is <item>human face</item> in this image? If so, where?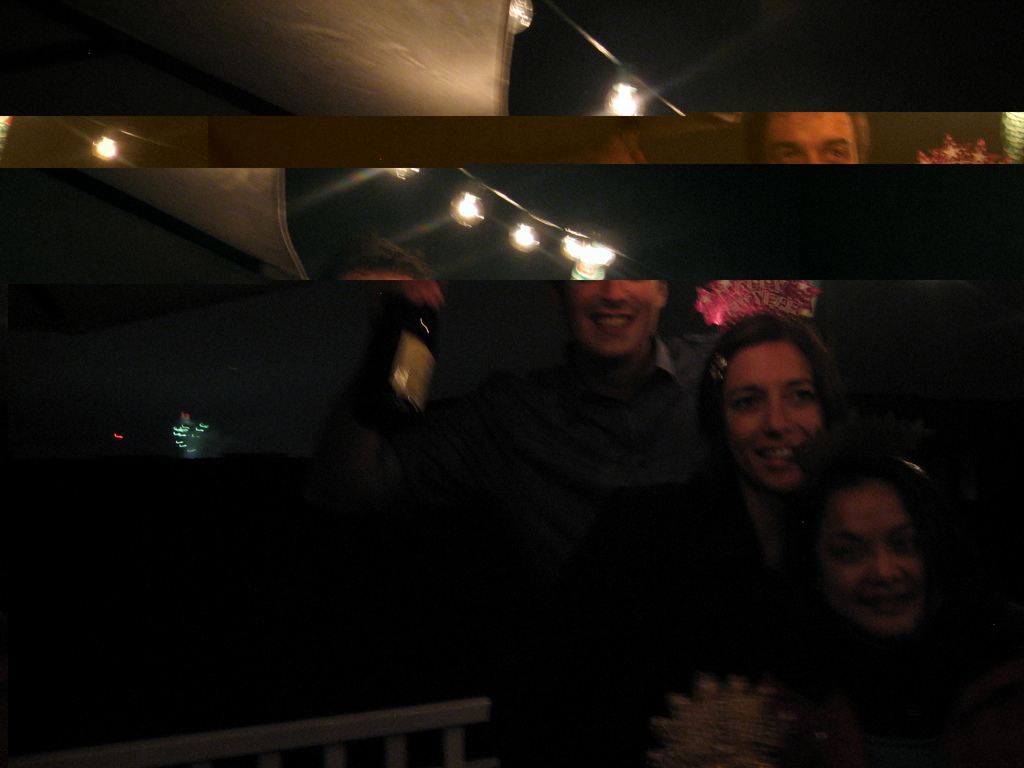
Yes, at l=564, t=280, r=659, b=356.
